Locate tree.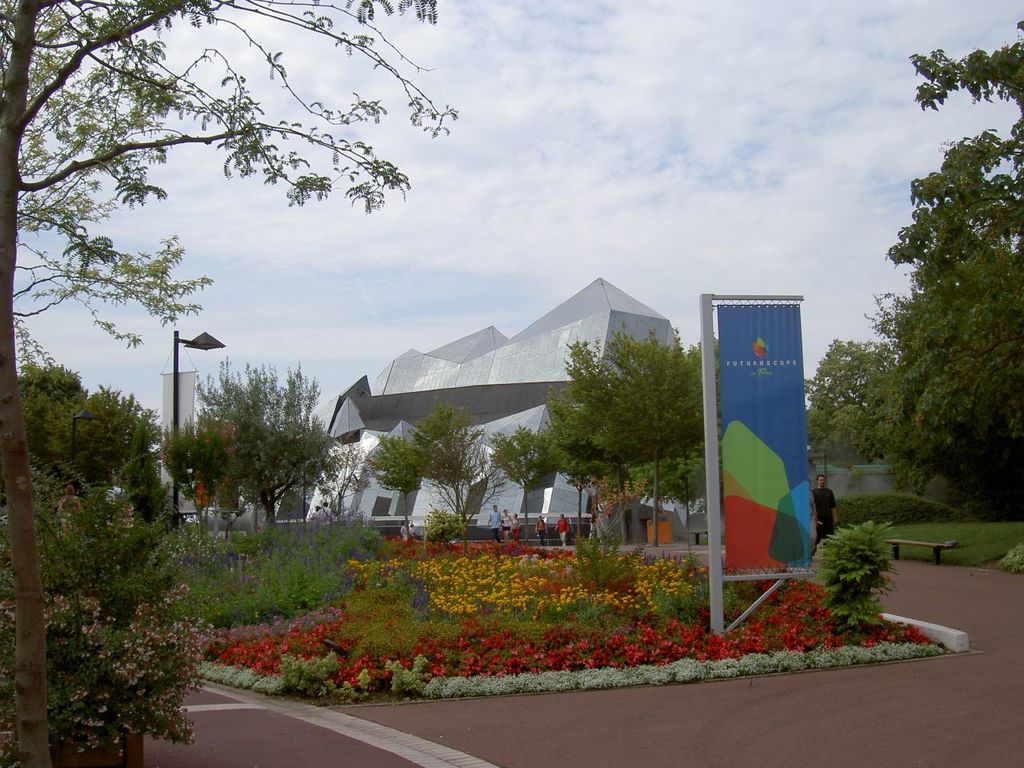
Bounding box: detection(154, 352, 346, 544).
